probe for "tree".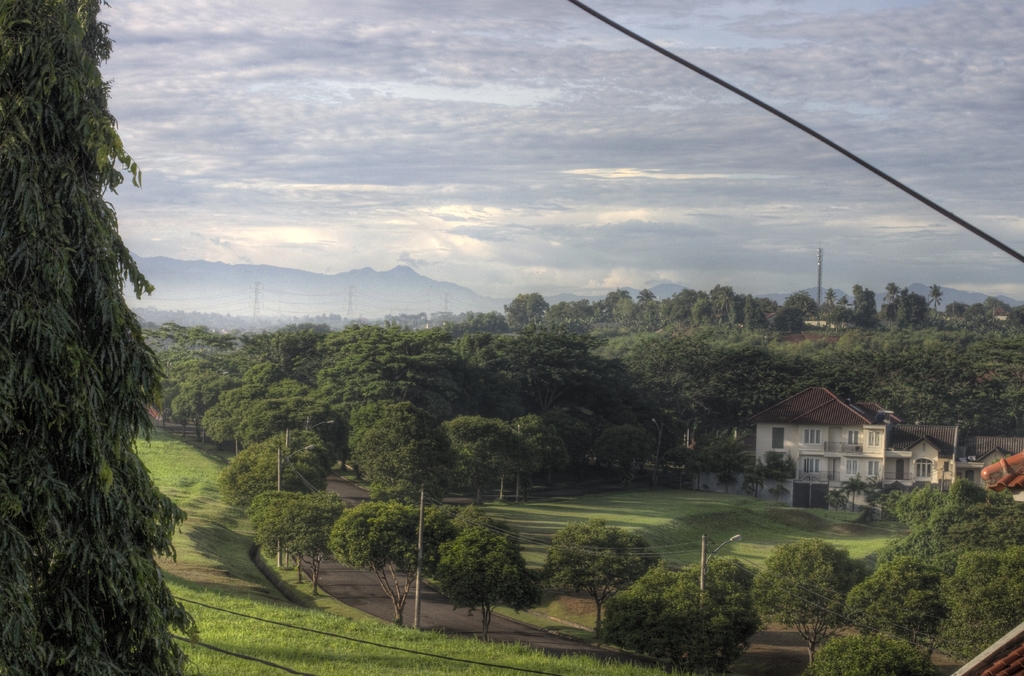
Probe result: region(446, 415, 535, 502).
